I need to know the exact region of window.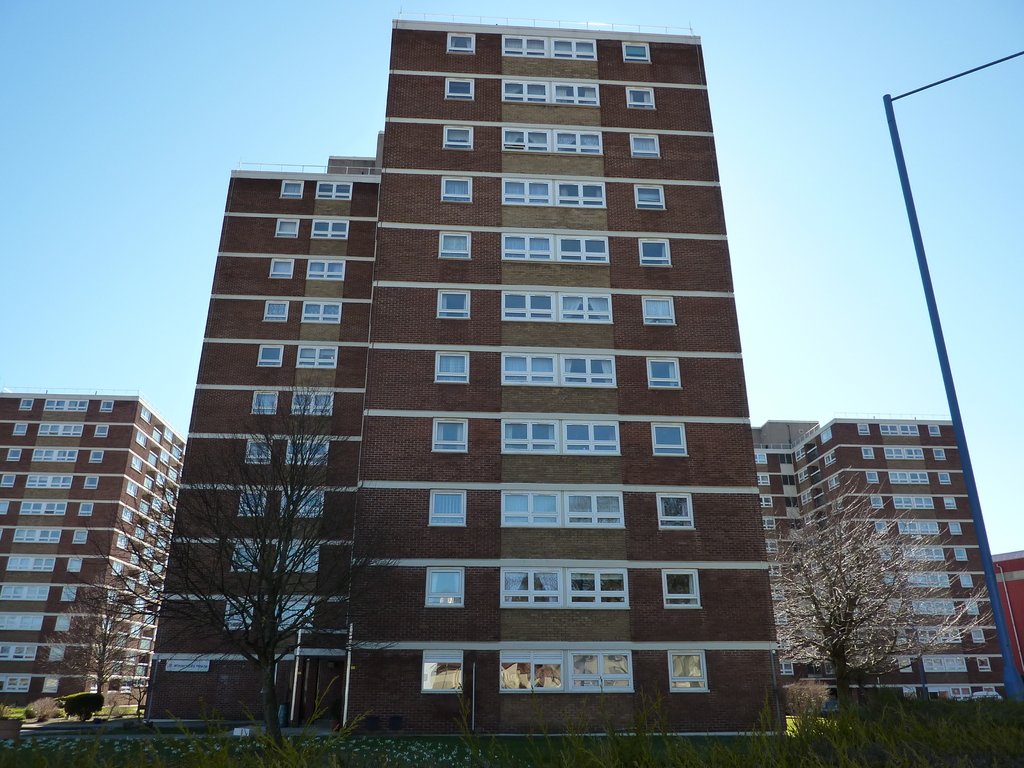
Region: x1=88 y1=451 x2=104 y2=463.
